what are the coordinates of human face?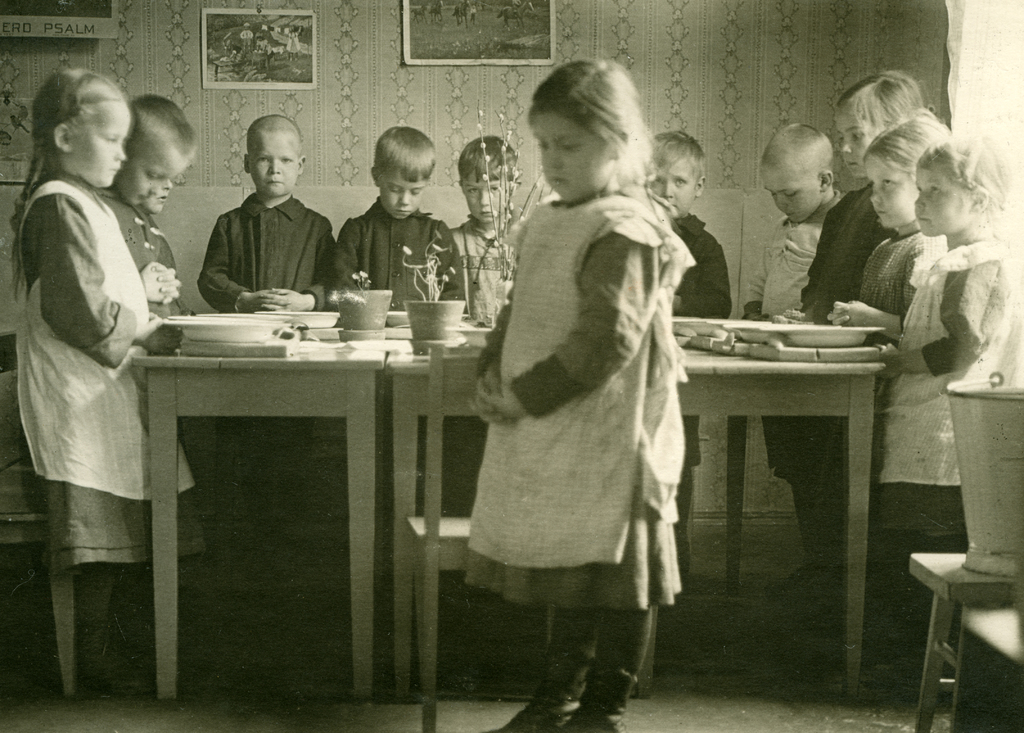
<region>378, 172, 421, 218</region>.
